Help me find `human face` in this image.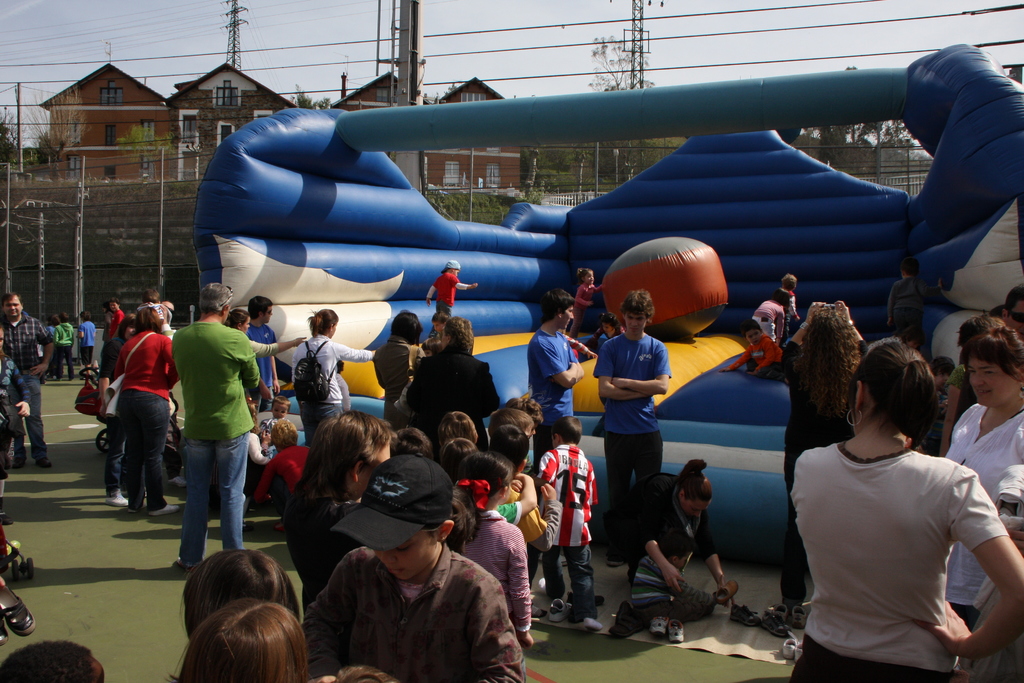
Found it: Rect(372, 533, 438, 580).
